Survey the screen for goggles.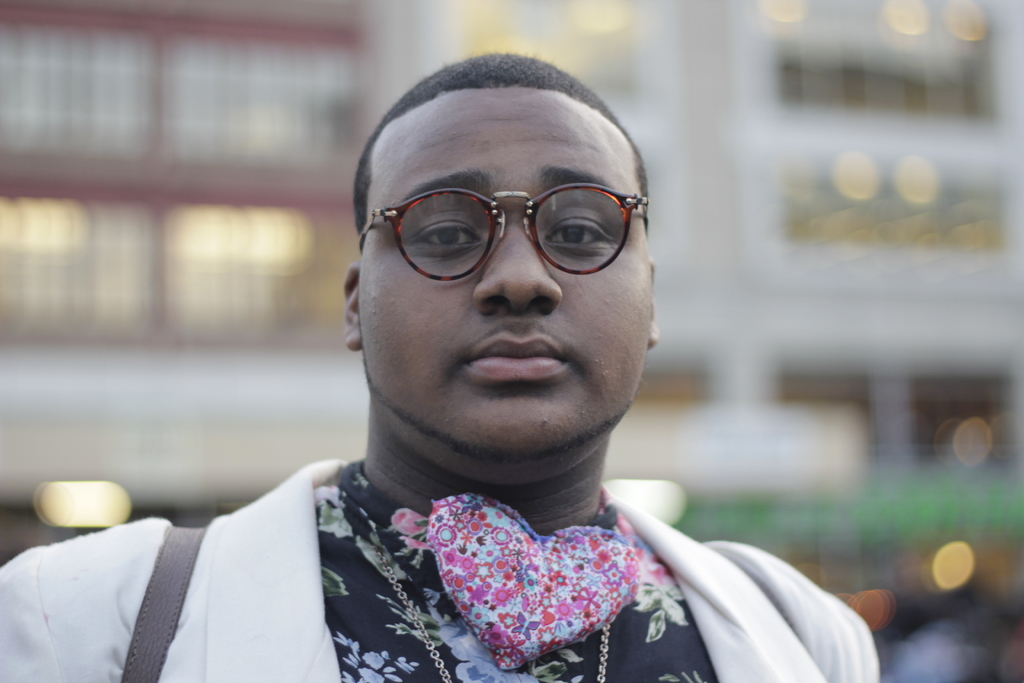
Survey found: detection(364, 181, 658, 274).
